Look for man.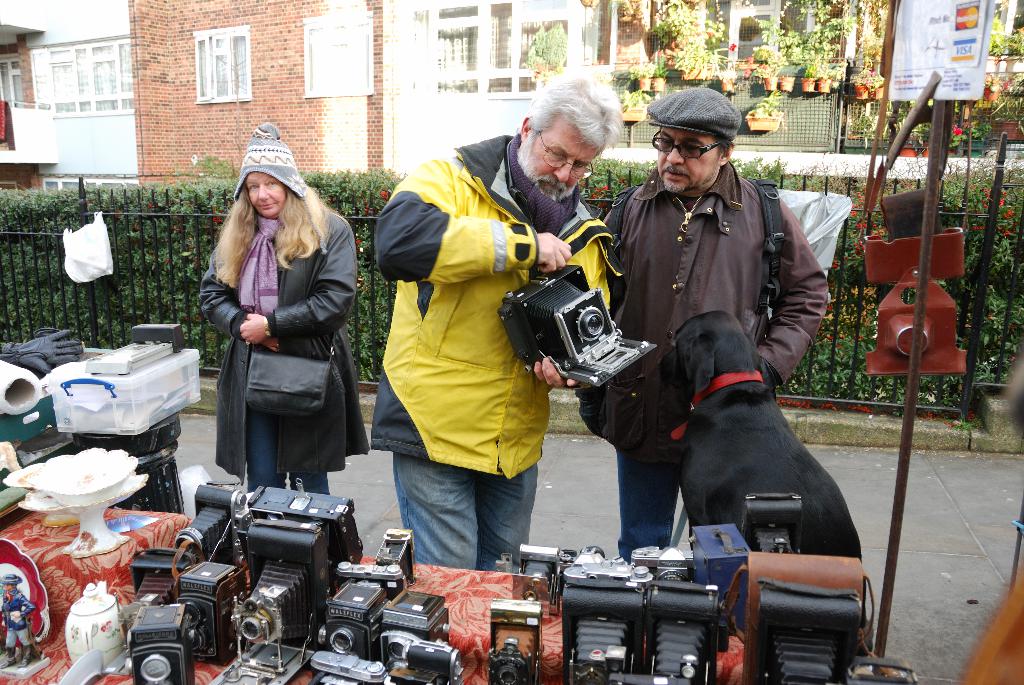
Found: BBox(591, 84, 835, 528).
